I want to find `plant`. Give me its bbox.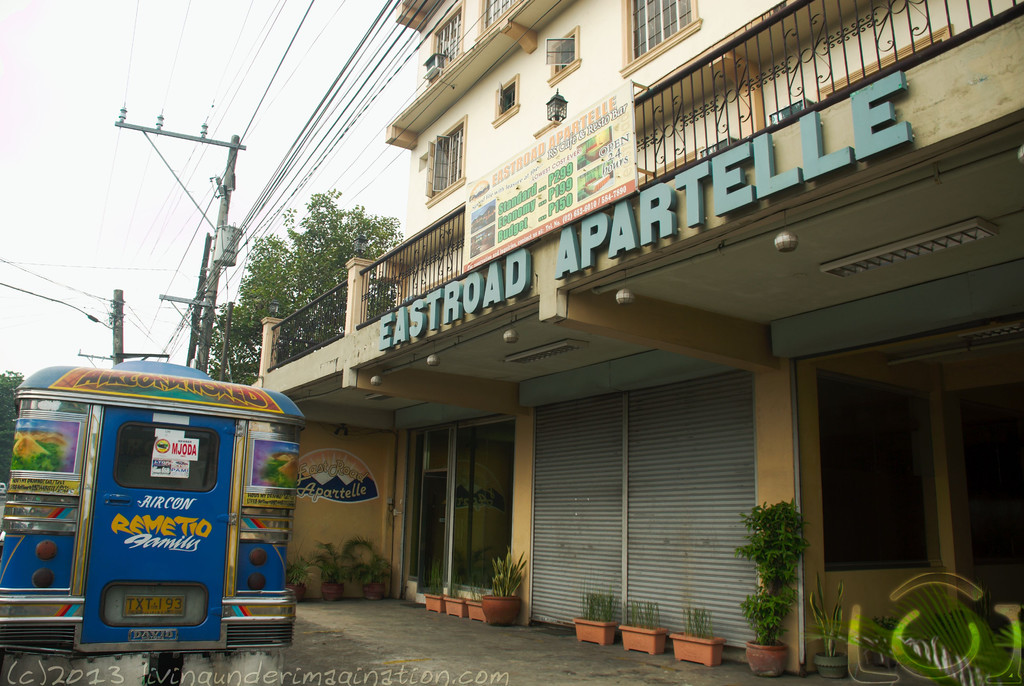
<region>489, 541, 527, 594</region>.
